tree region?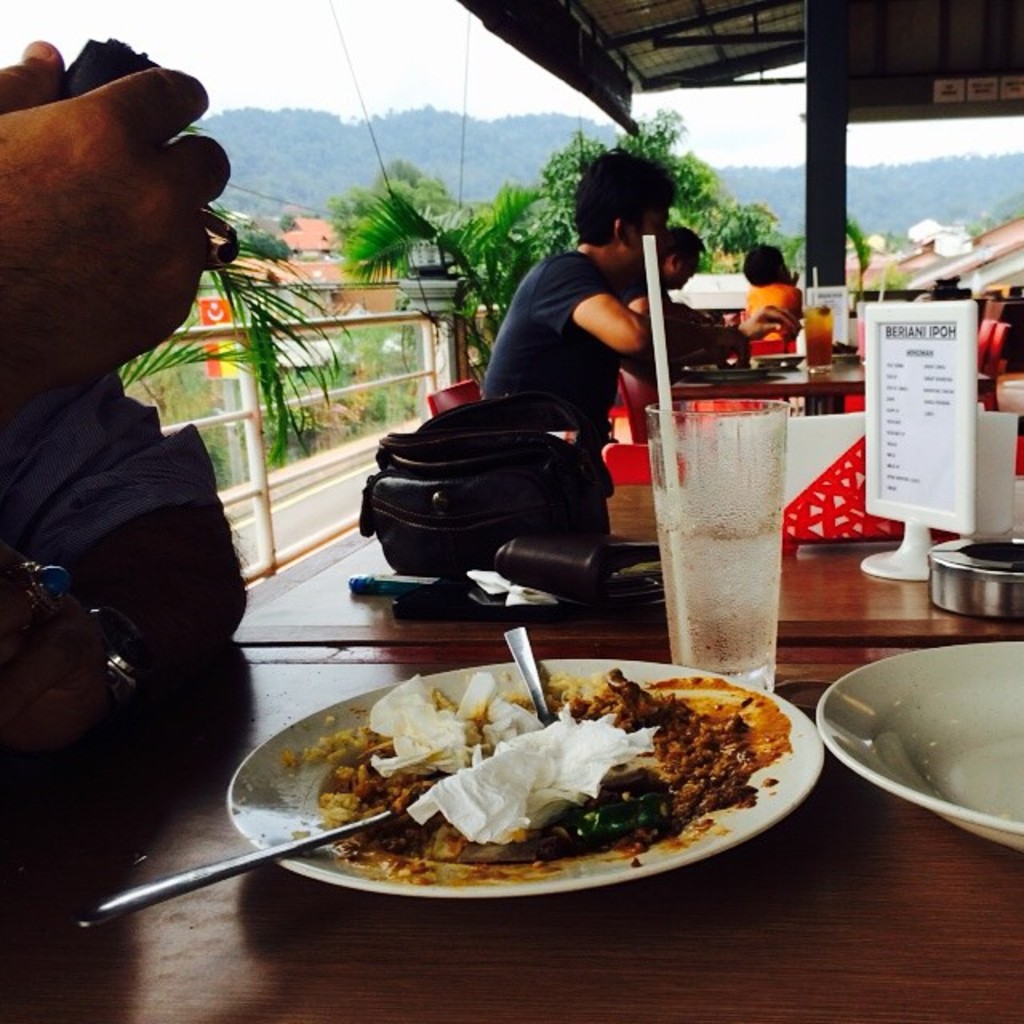
<bbox>314, 101, 798, 376</bbox>
